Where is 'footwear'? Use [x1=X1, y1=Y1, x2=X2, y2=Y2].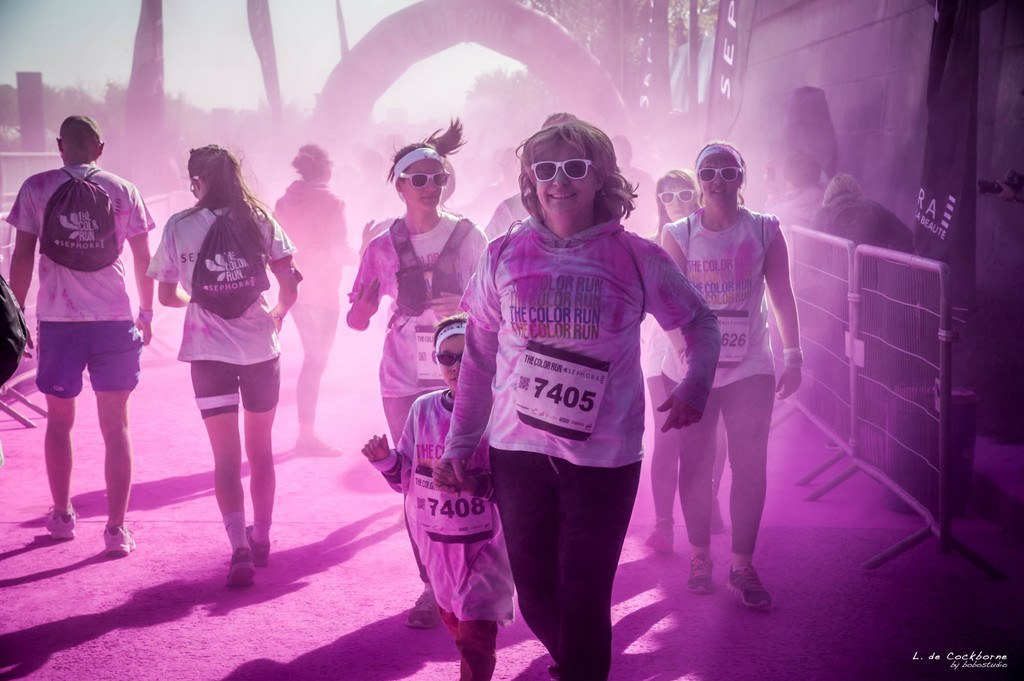
[x1=712, y1=497, x2=731, y2=535].
